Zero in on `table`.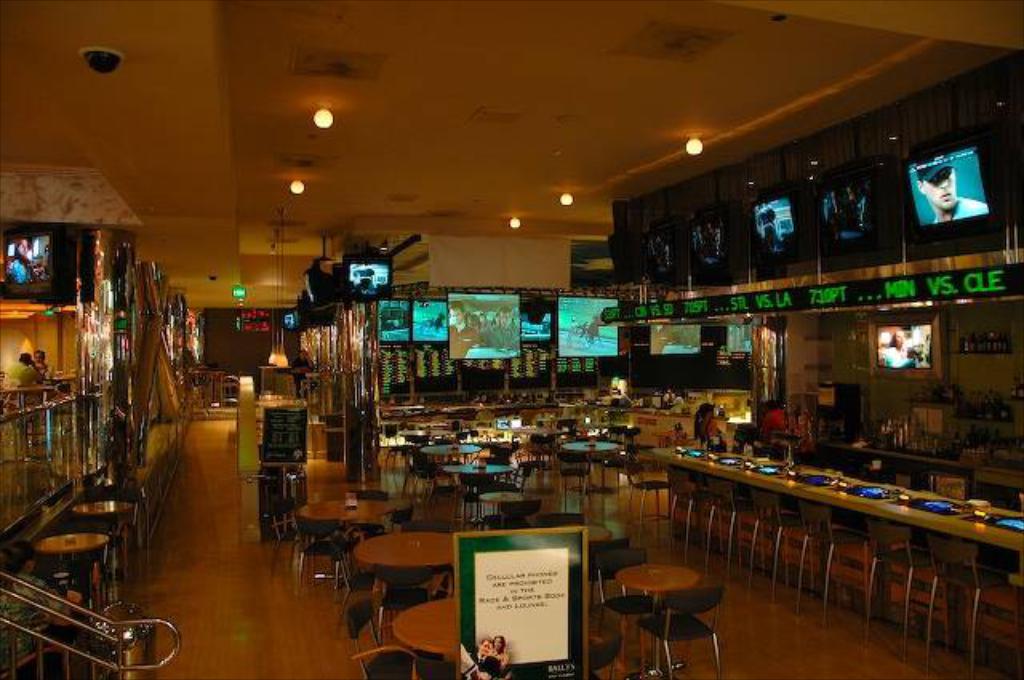
Zeroed in: x1=565, y1=437, x2=622, y2=502.
